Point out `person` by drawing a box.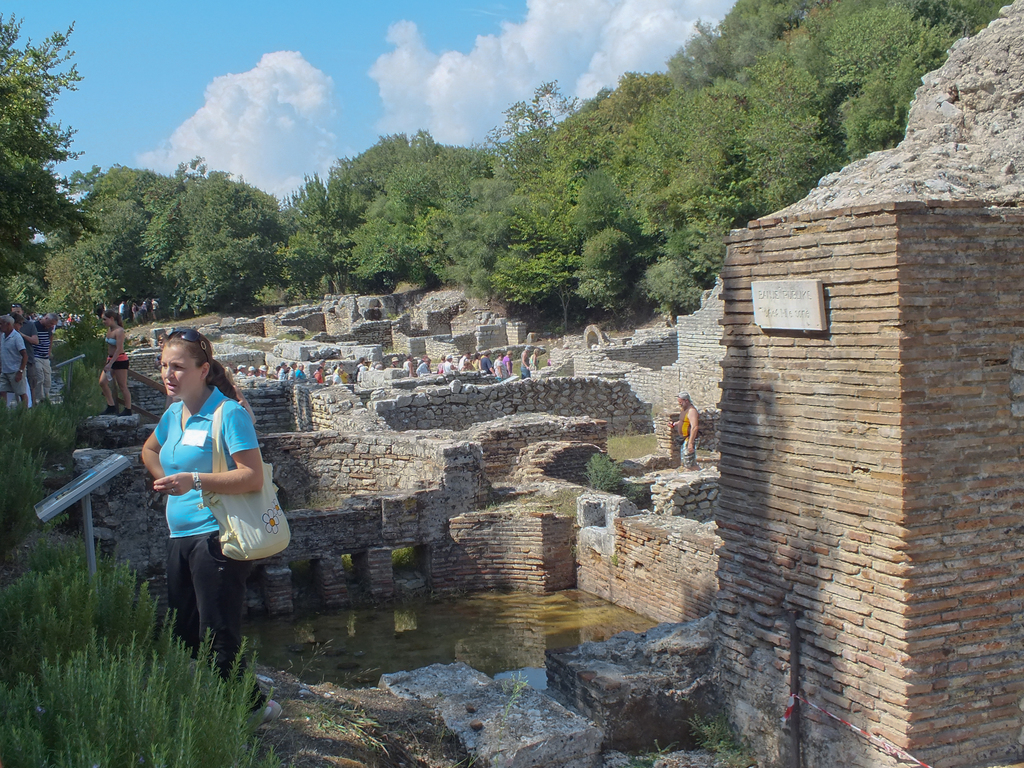
bbox(675, 389, 704, 468).
